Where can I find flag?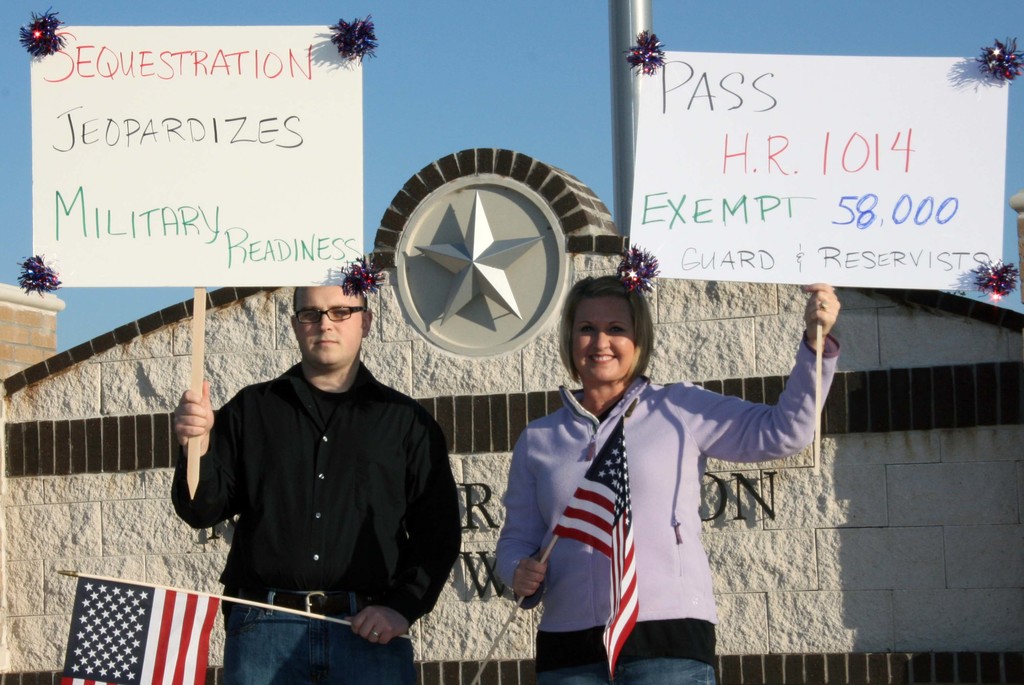
You can find it at <box>60,580,220,684</box>.
